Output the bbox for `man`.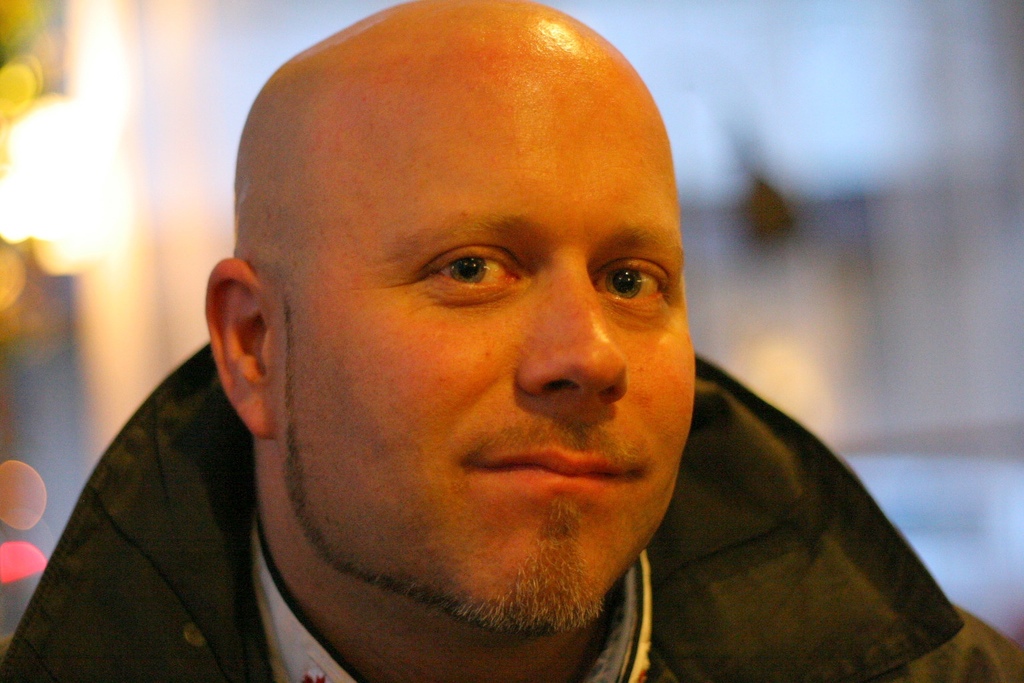
Rect(0, 0, 1023, 682).
